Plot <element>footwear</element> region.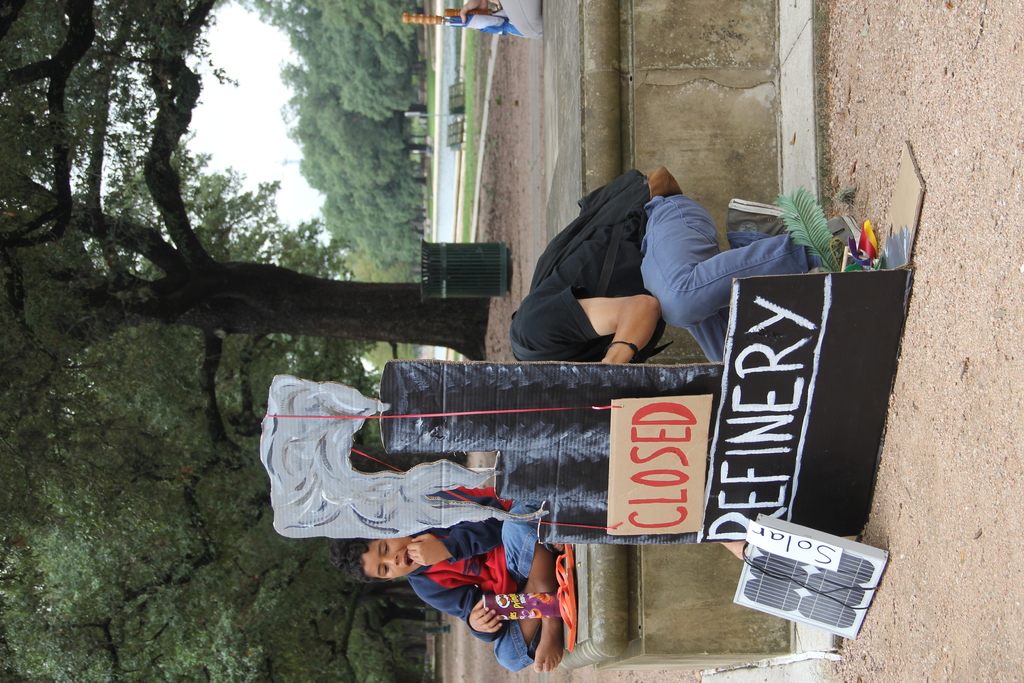
Plotted at rect(558, 569, 575, 654).
